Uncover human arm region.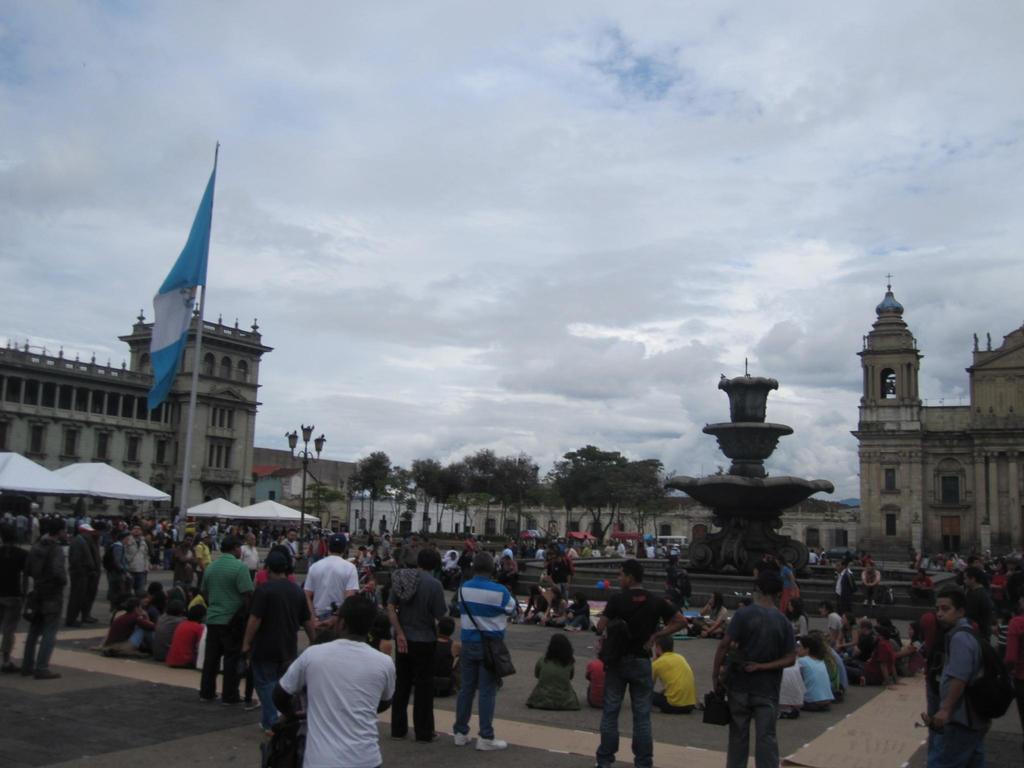
Uncovered: (x1=378, y1=653, x2=396, y2=716).
